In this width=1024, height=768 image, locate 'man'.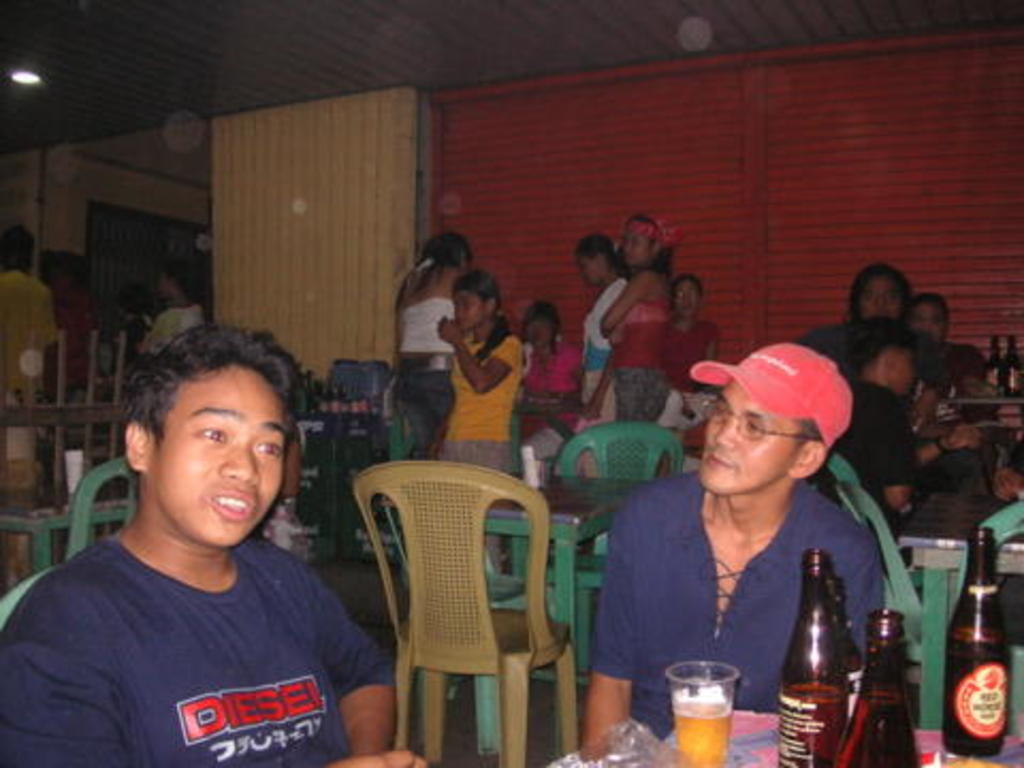
Bounding box: <bbox>0, 322, 427, 766</bbox>.
